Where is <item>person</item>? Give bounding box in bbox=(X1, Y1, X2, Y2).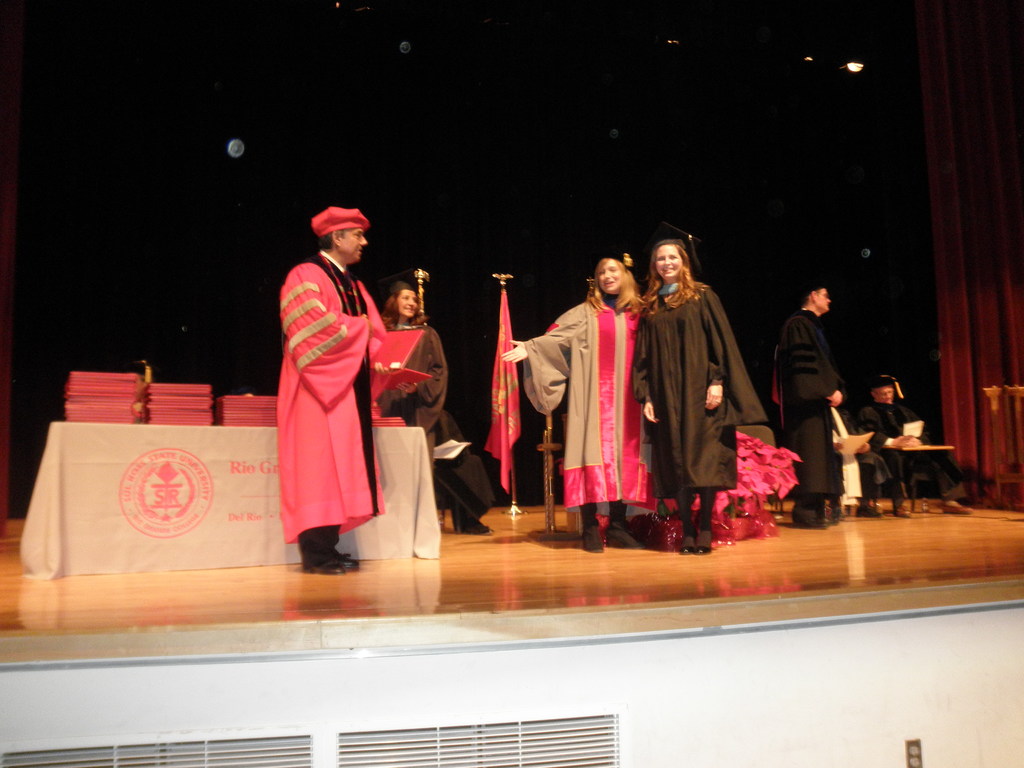
bbox=(427, 396, 494, 539).
